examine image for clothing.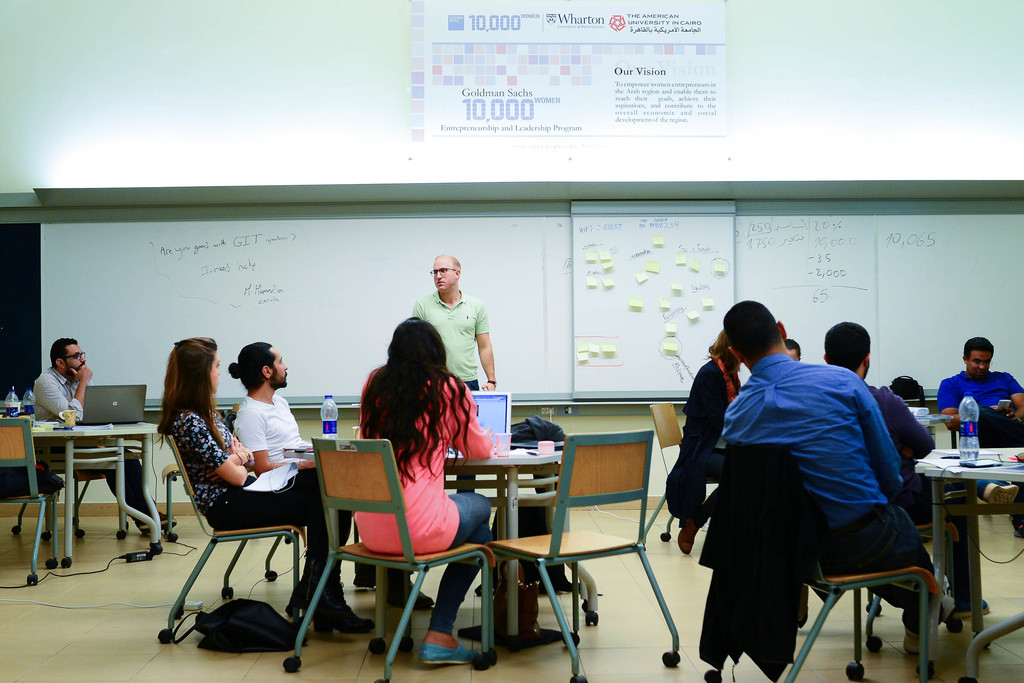
Examination result: (660,355,746,516).
